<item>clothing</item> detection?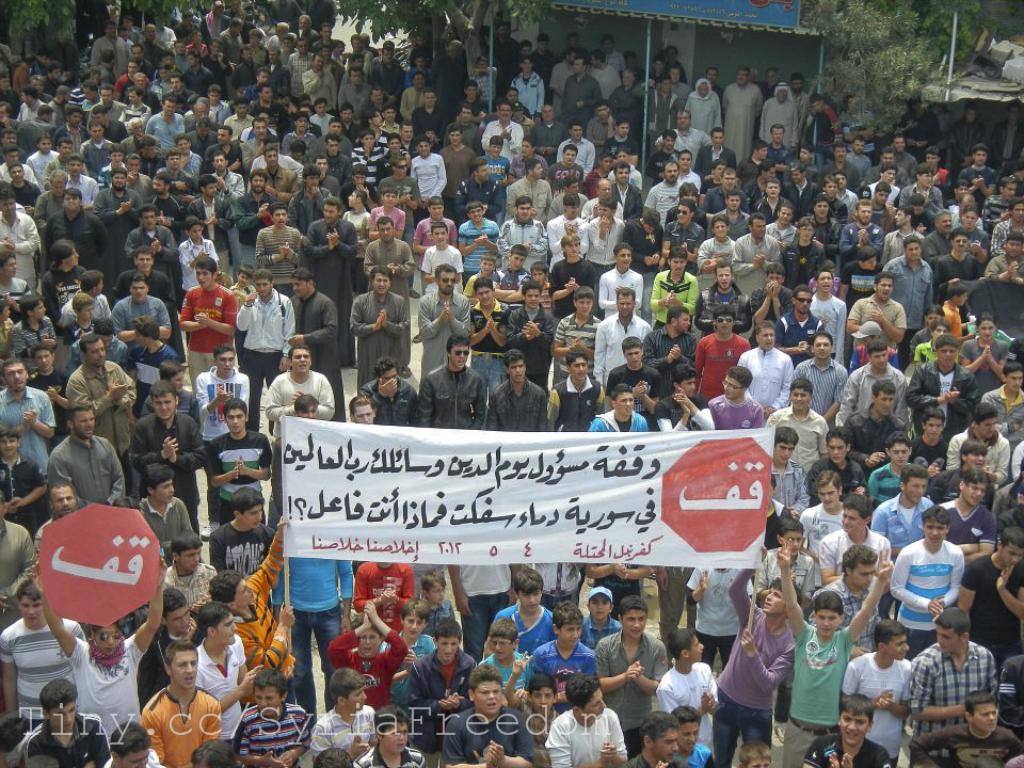
[x1=177, y1=388, x2=197, y2=425]
